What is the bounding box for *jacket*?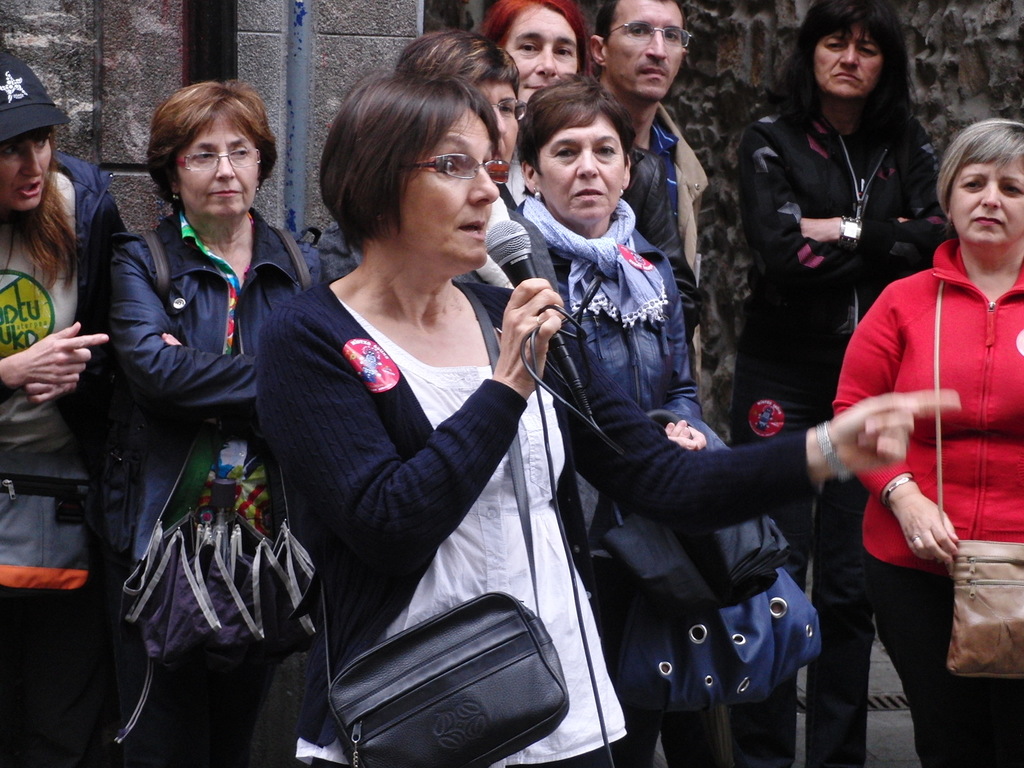
646:95:717:315.
